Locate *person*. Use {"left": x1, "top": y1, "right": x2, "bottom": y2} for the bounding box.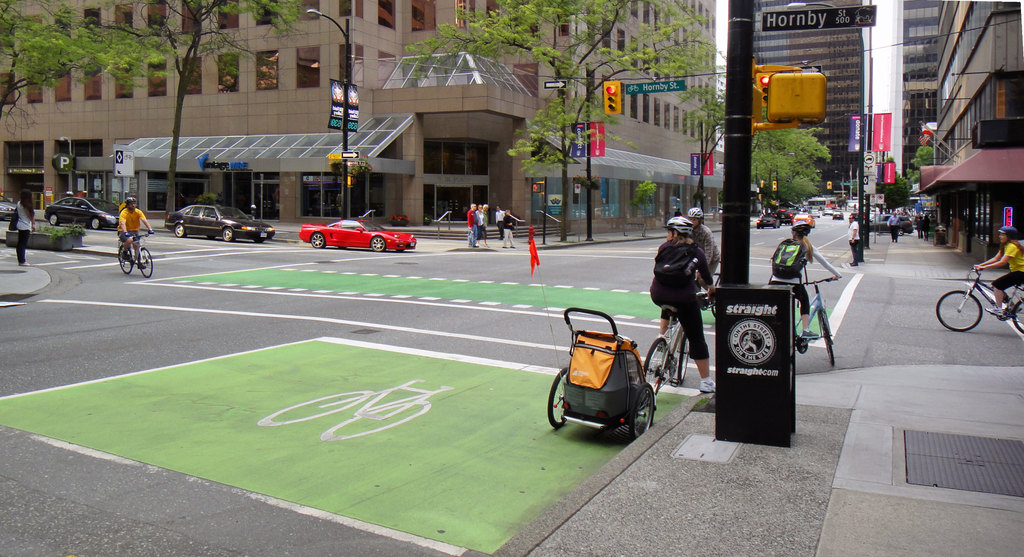
{"left": 6, "top": 189, "right": 36, "bottom": 268}.
